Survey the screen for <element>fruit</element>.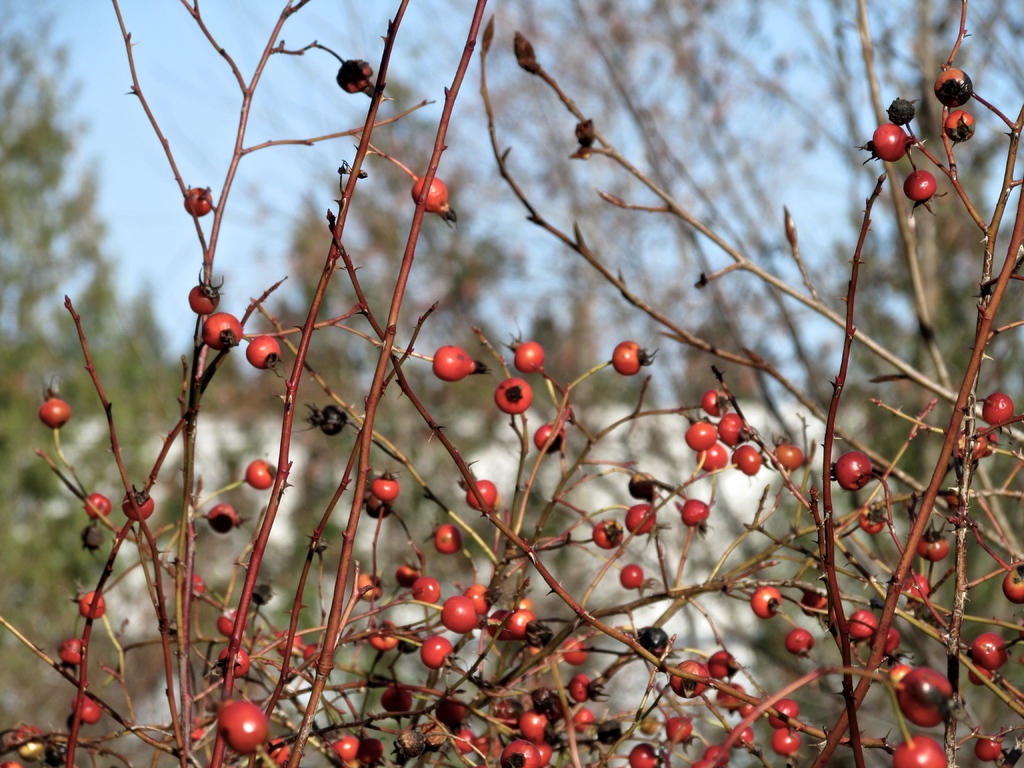
Survey found: <bbox>749, 585, 782, 617</bbox>.
